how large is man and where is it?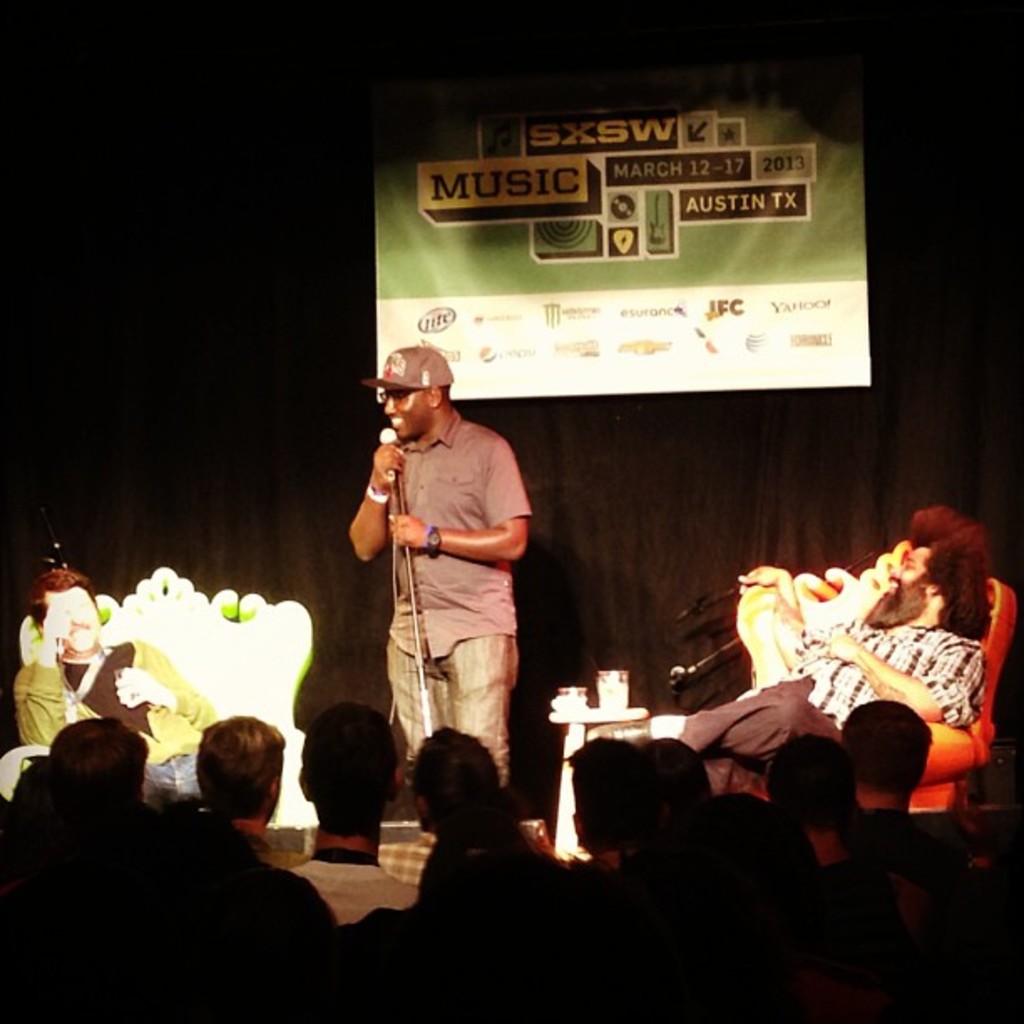
Bounding box: 12, 567, 223, 810.
